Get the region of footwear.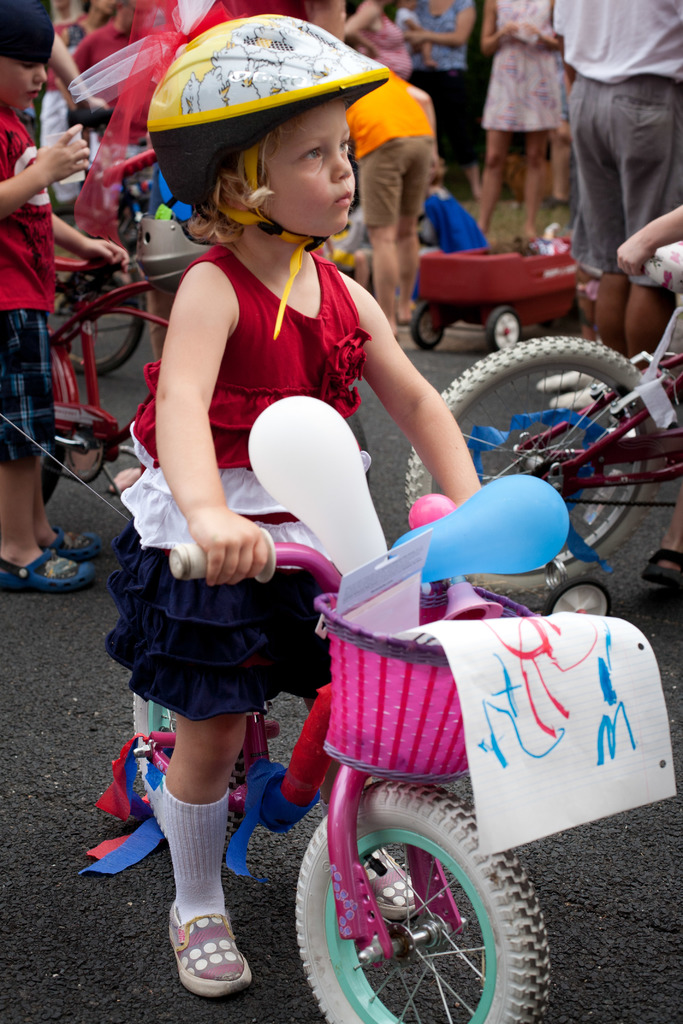
crop(49, 522, 109, 557).
